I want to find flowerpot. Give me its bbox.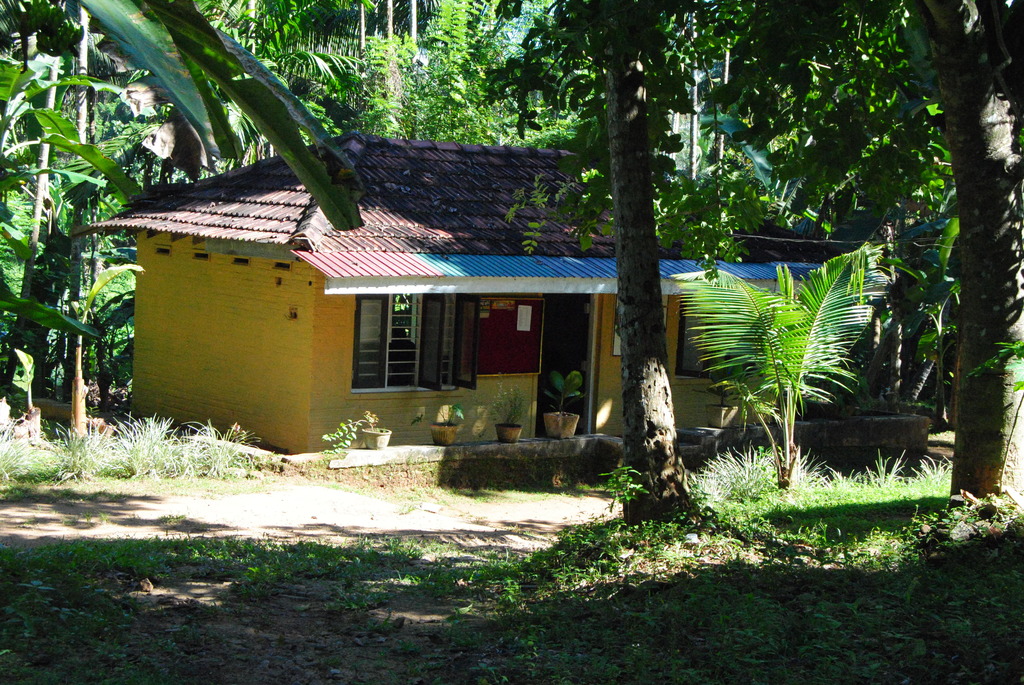
495:421:522:443.
